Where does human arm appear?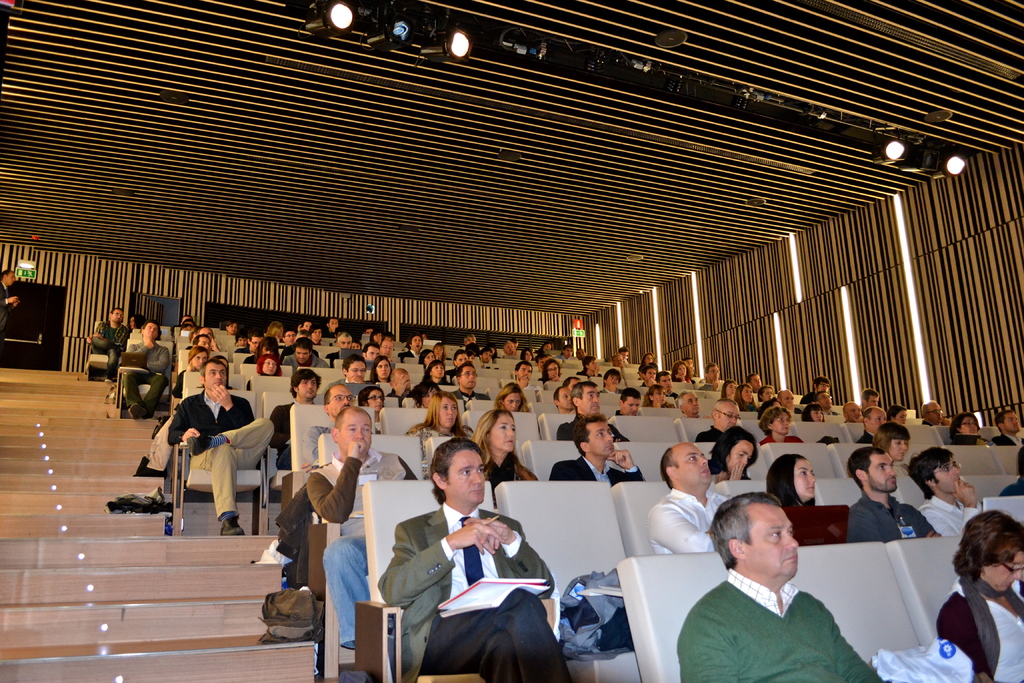
Appears at crop(516, 374, 531, 388).
